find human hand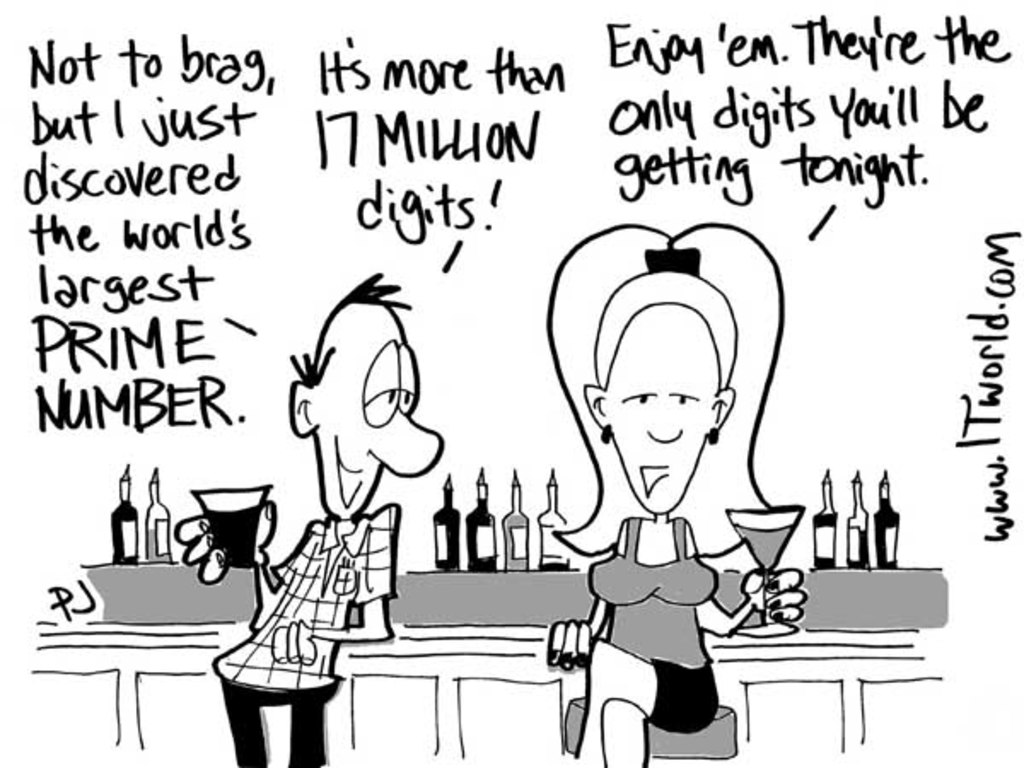
[left=271, top=616, right=317, bottom=669]
